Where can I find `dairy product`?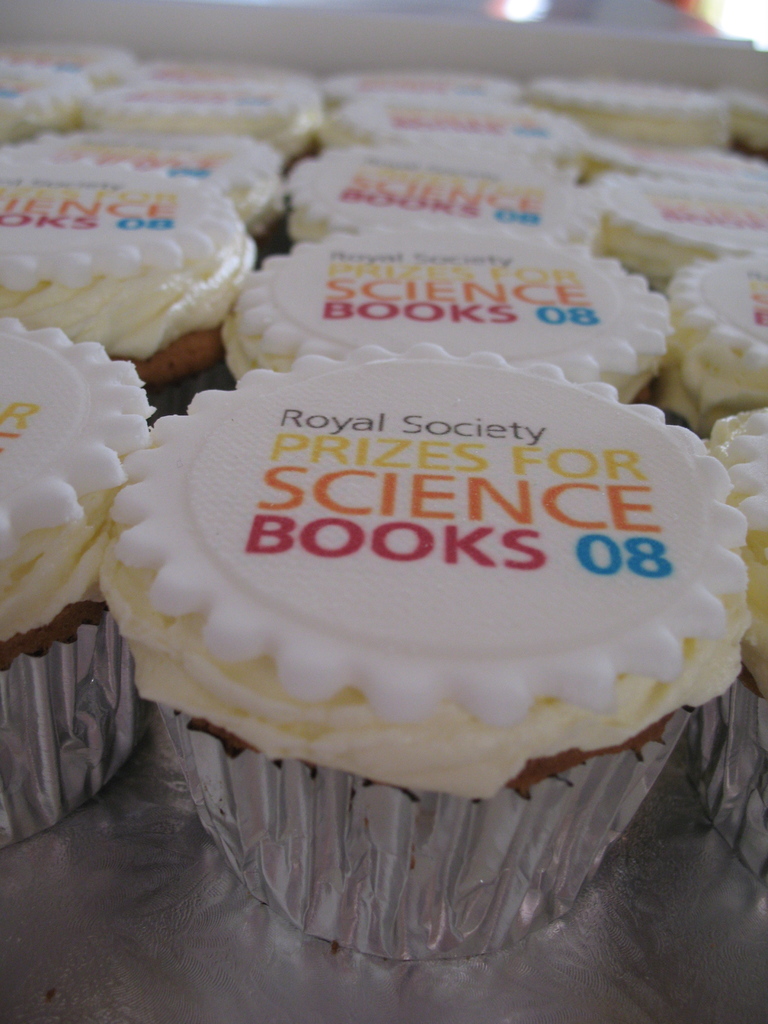
You can find it at left=213, top=227, right=677, bottom=409.
